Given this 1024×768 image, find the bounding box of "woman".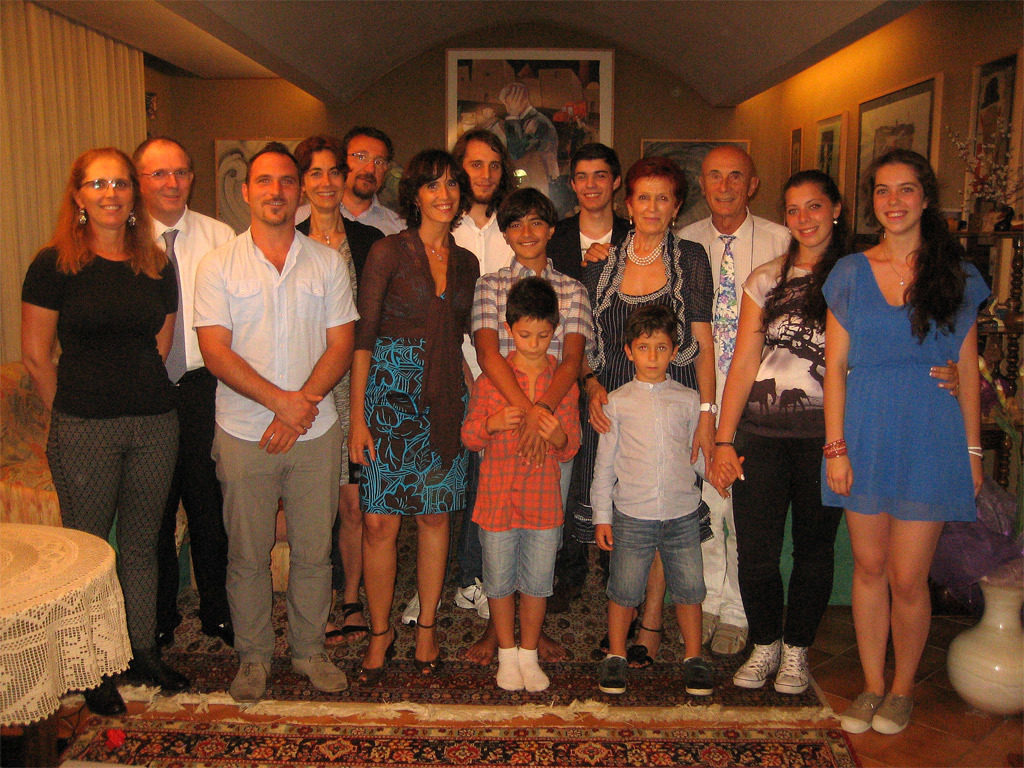
bbox=[351, 146, 482, 688].
